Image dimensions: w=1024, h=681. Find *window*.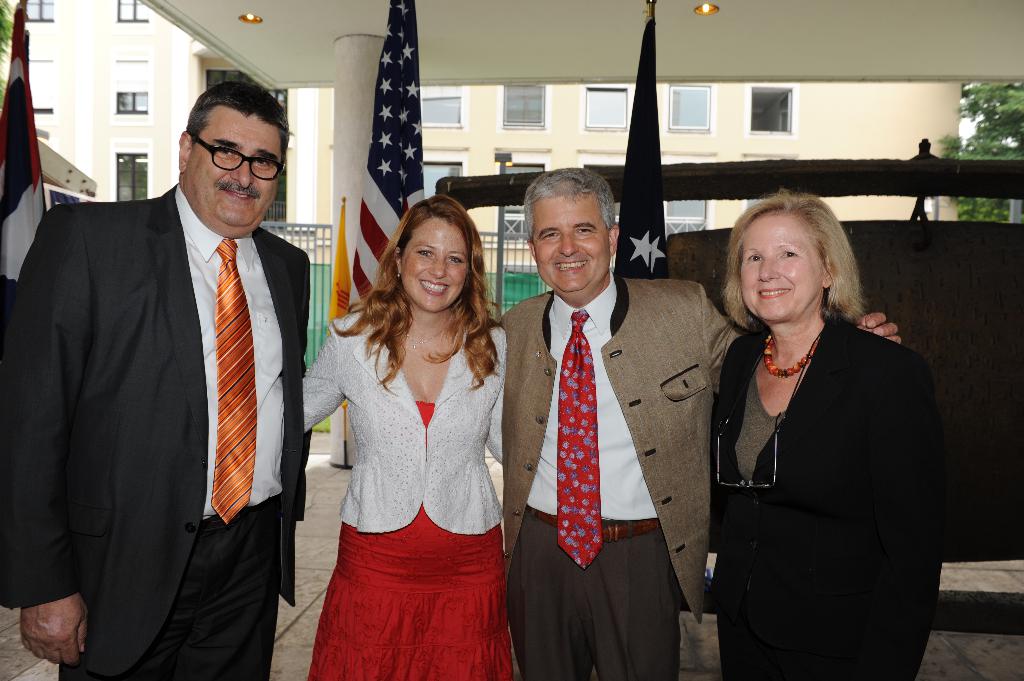
box(426, 93, 465, 127).
